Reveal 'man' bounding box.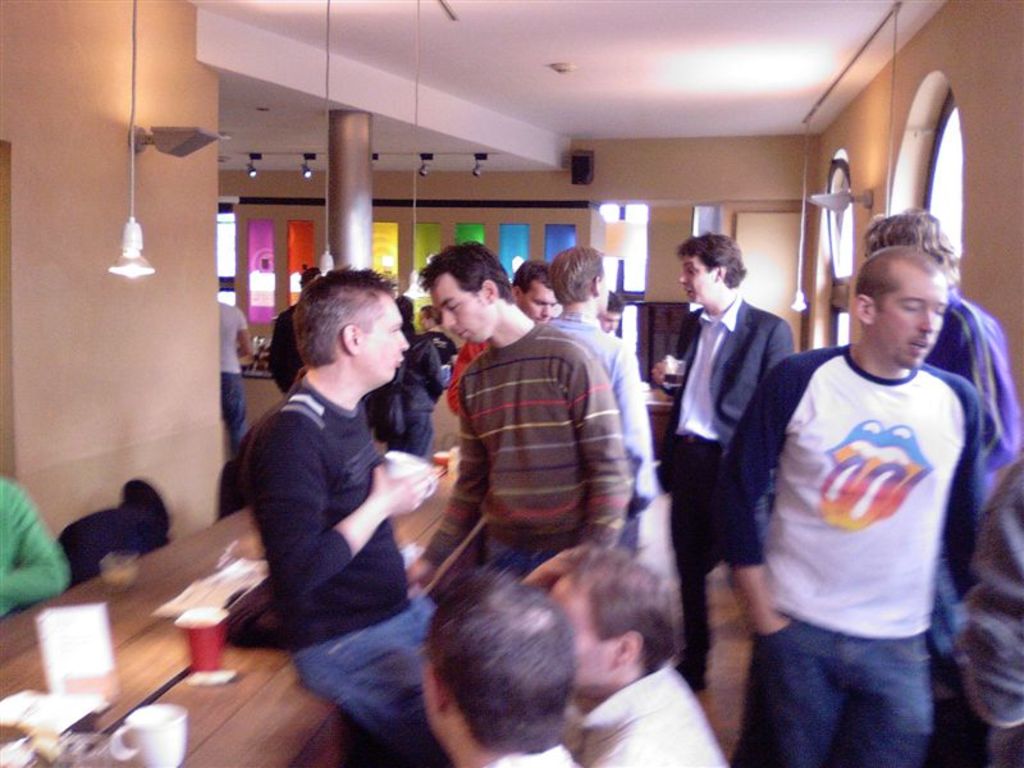
Revealed: (708, 246, 987, 767).
